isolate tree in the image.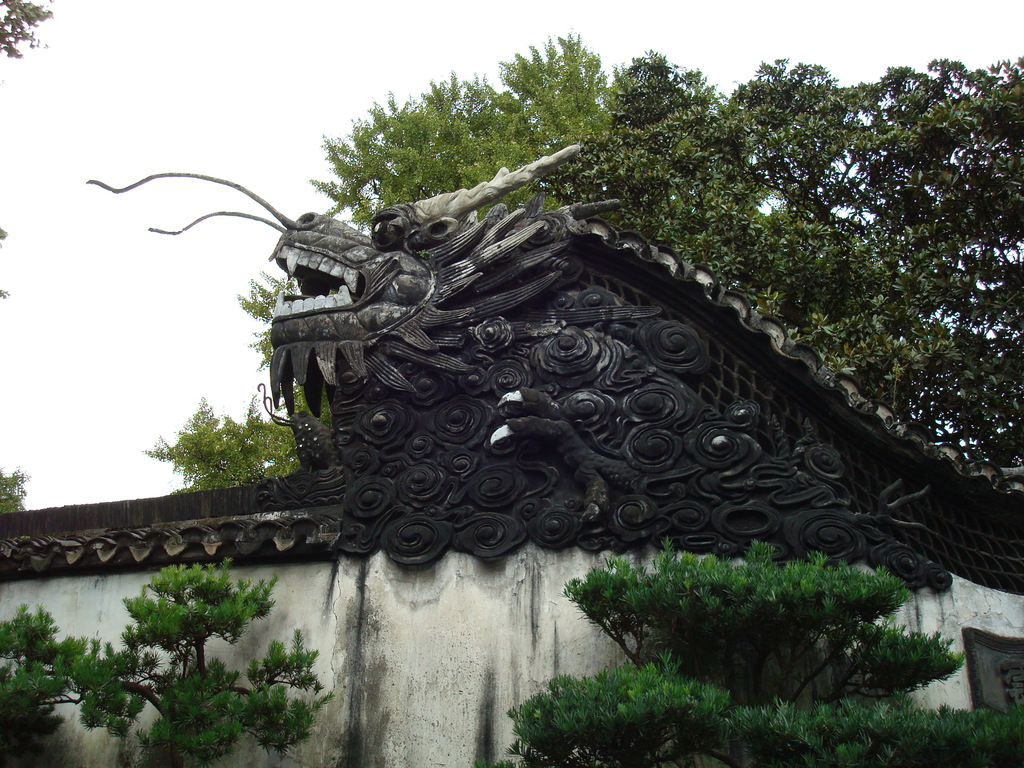
Isolated region: 500/533/983/767.
